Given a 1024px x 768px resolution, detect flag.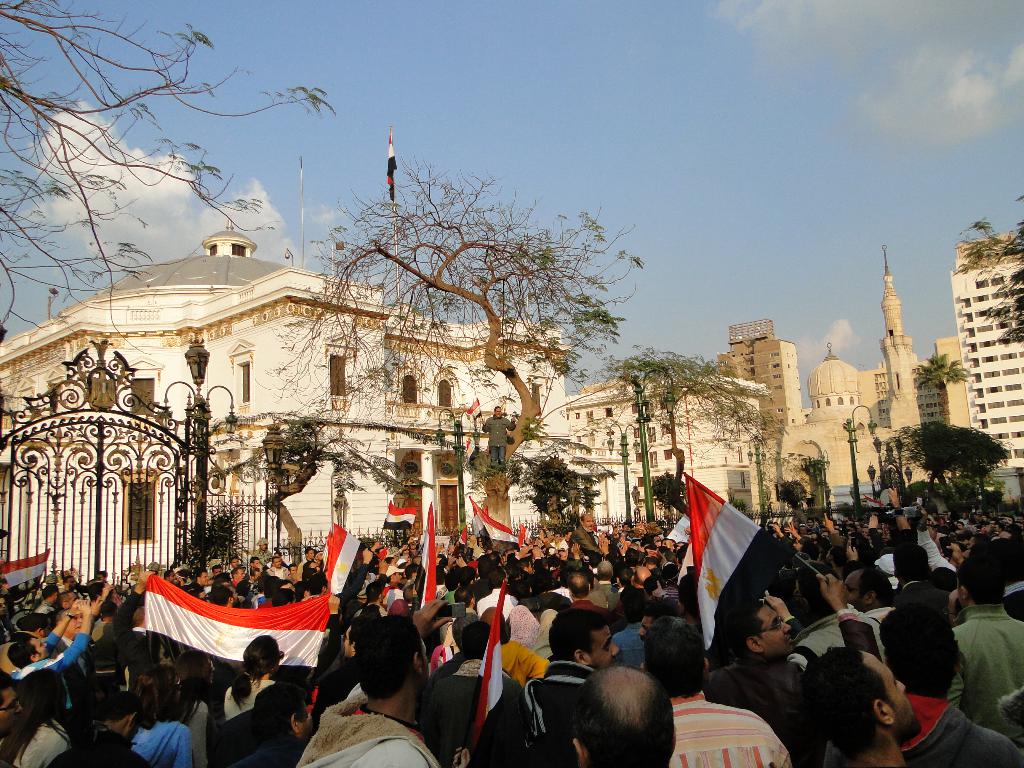
rect(1, 550, 56, 601).
